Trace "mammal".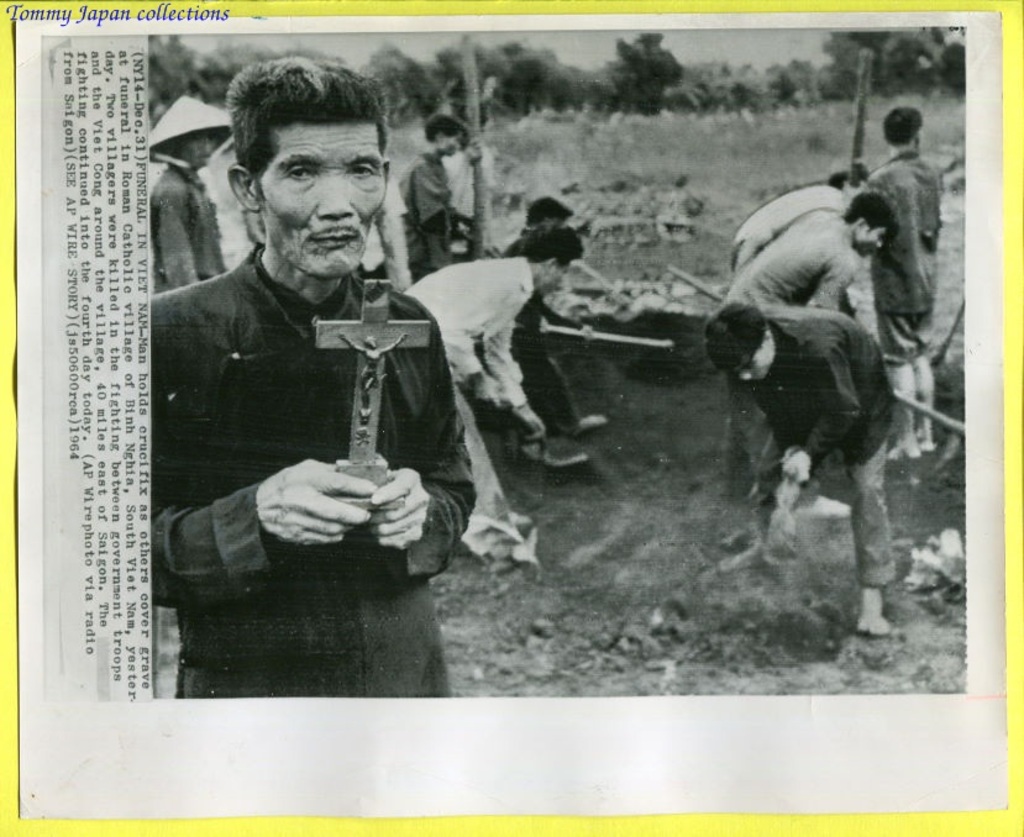
Traced to {"x1": 731, "y1": 199, "x2": 893, "y2": 506}.
